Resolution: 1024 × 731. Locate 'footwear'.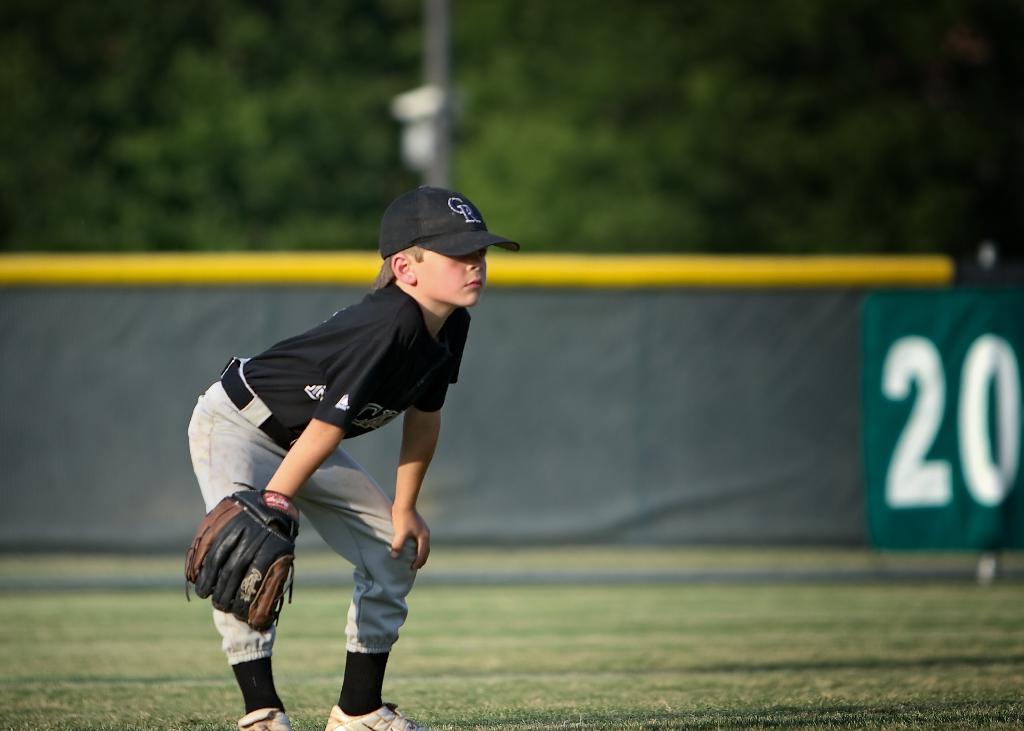
<region>322, 702, 426, 730</region>.
